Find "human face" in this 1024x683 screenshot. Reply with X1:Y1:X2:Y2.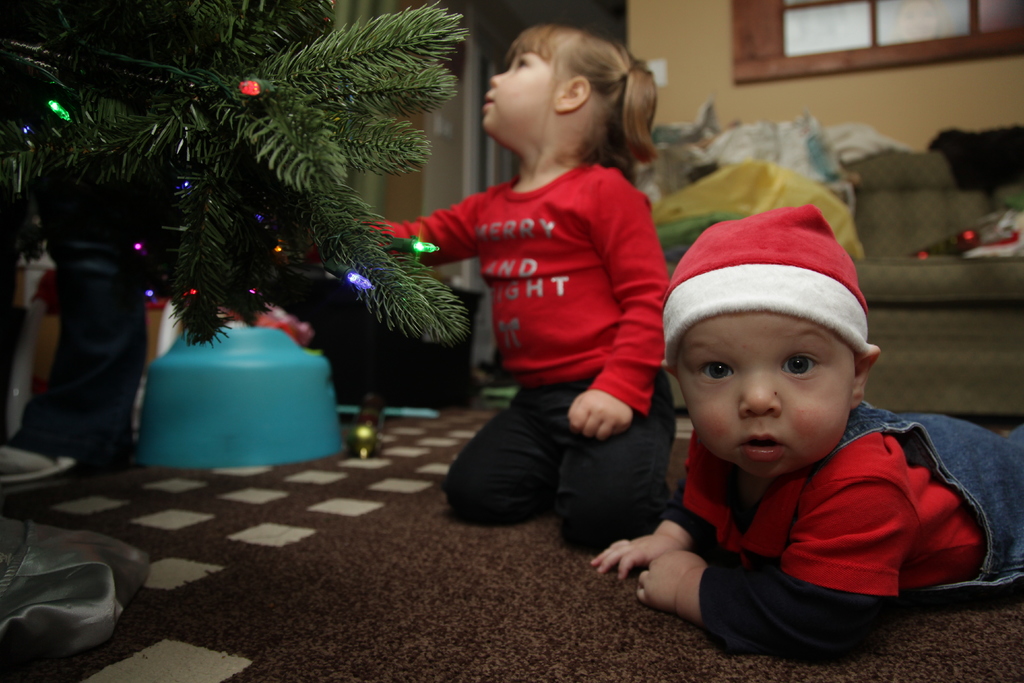
481:49:564:135.
